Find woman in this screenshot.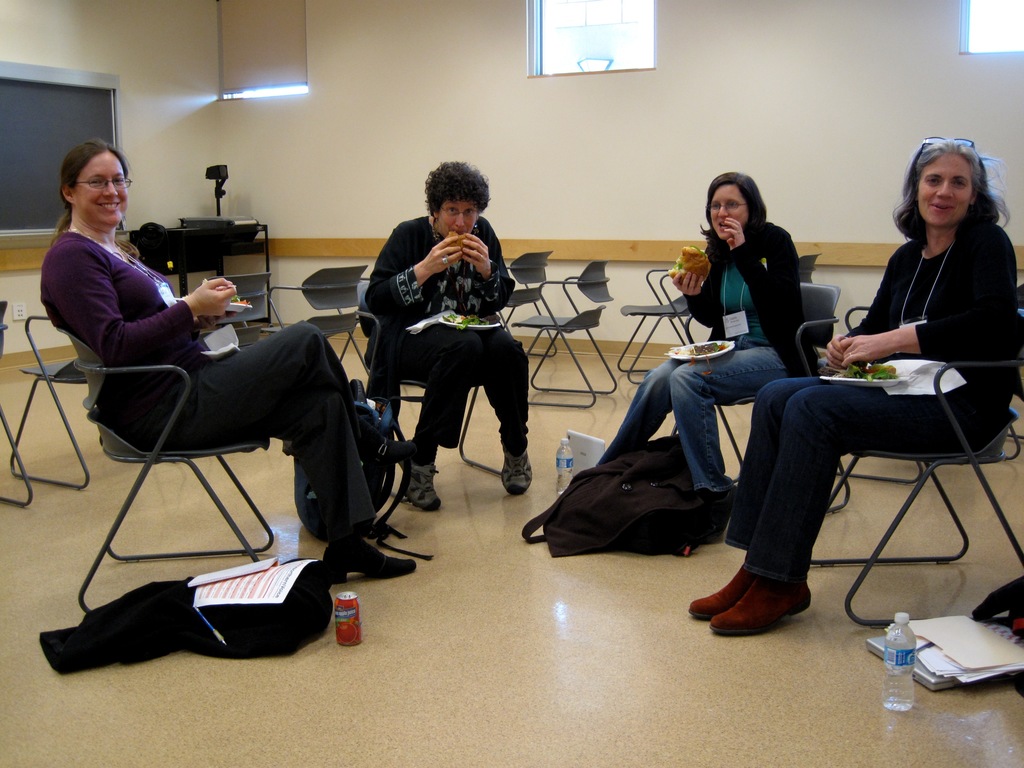
The bounding box for woman is (x1=598, y1=168, x2=818, y2=500).
